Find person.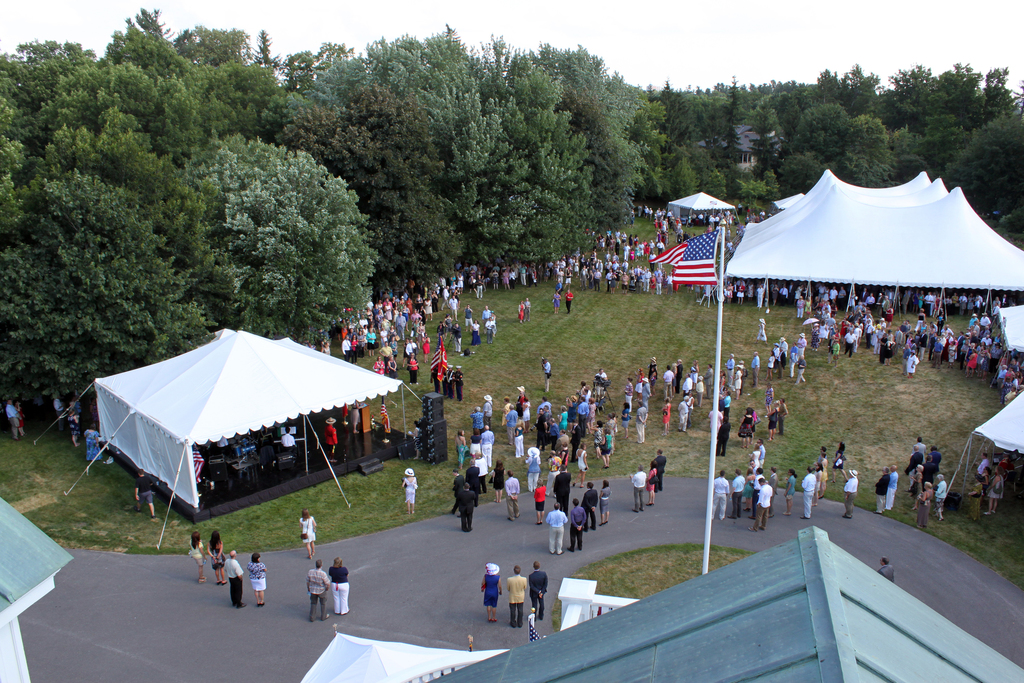
482,425,493,461.
